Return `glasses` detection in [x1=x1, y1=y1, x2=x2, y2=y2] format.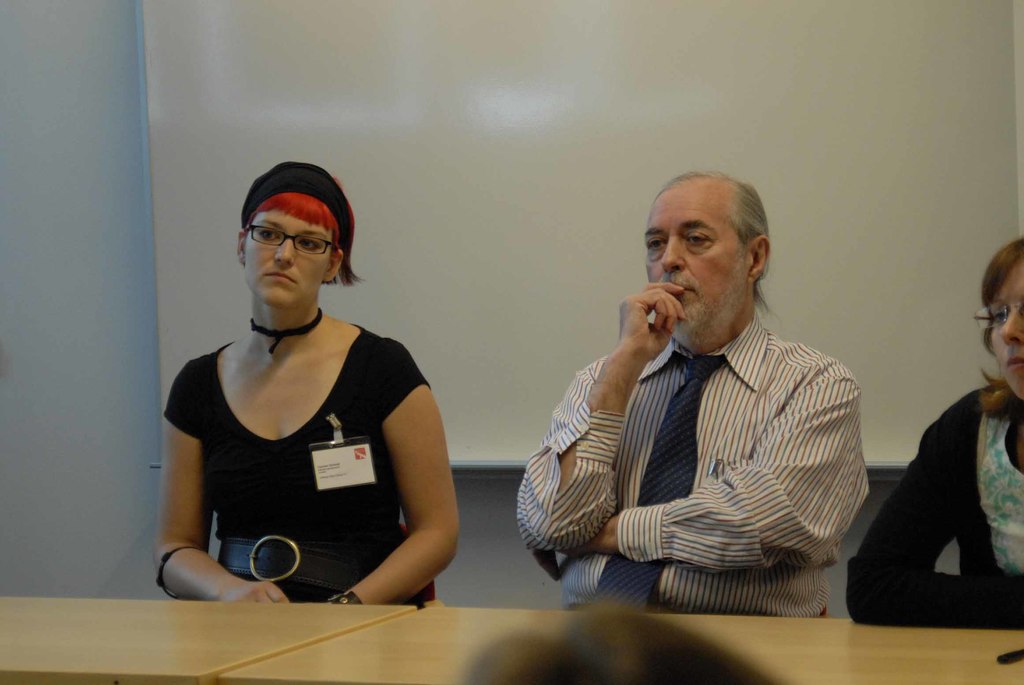
[x1=234, y1=210, x2=344, y2=271].
